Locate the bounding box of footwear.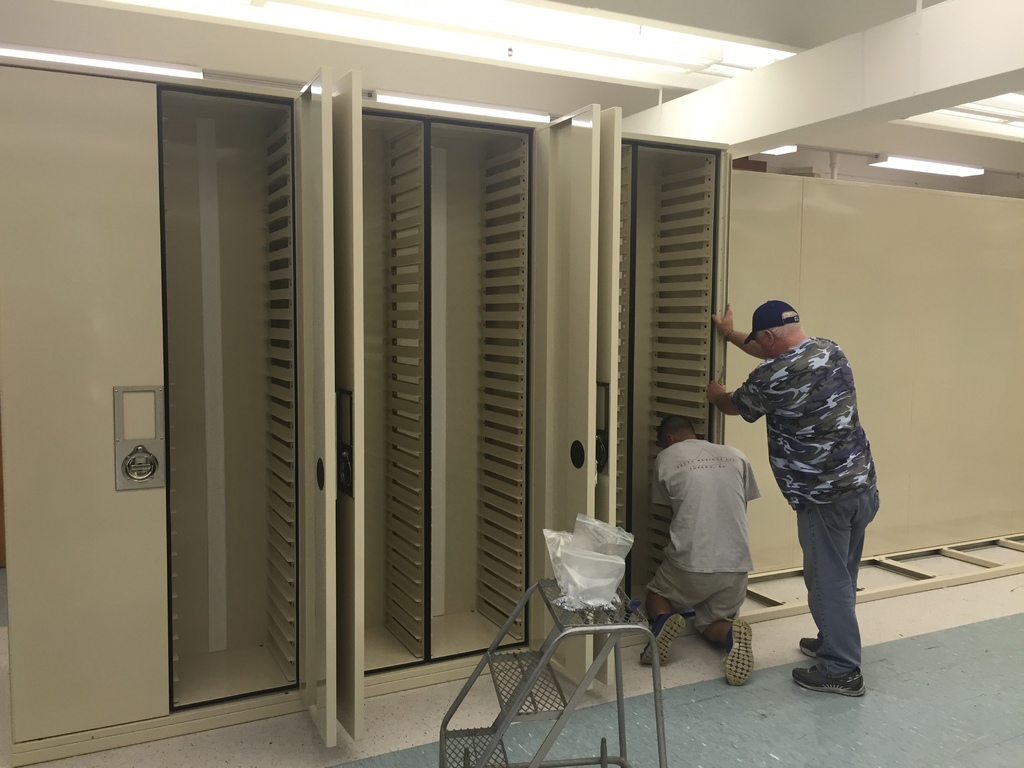
Bounding box: region(790, 664, 866, 696).
